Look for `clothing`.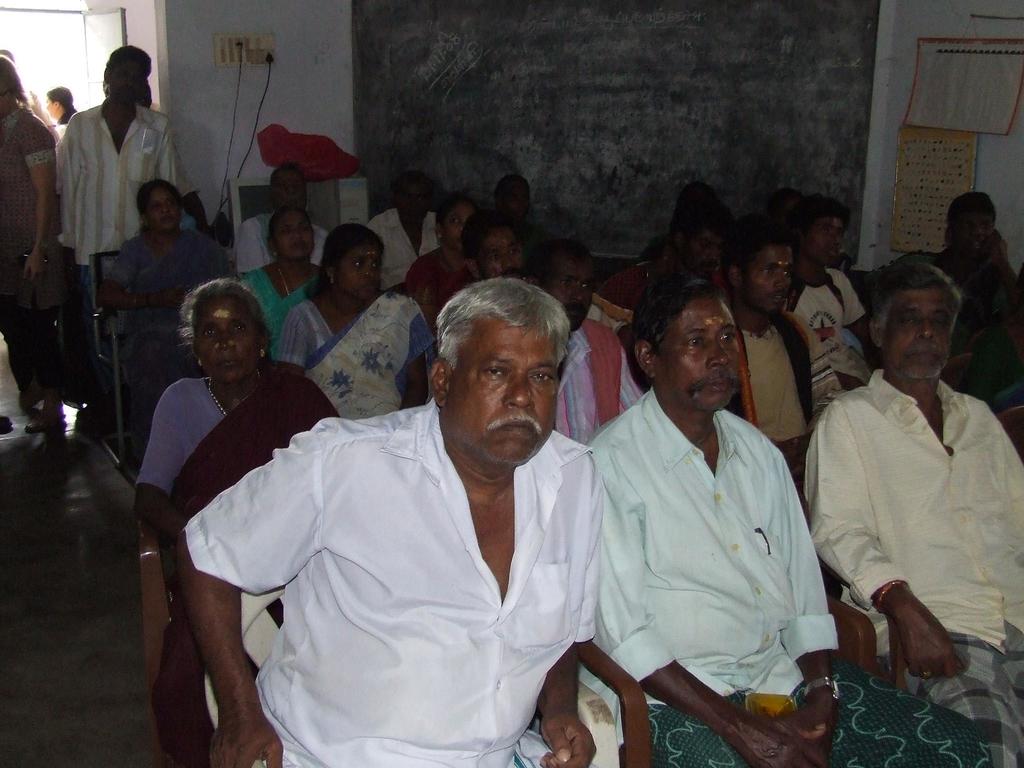
Found: (x1=804, y1=313, x2=1018, y2=721).
